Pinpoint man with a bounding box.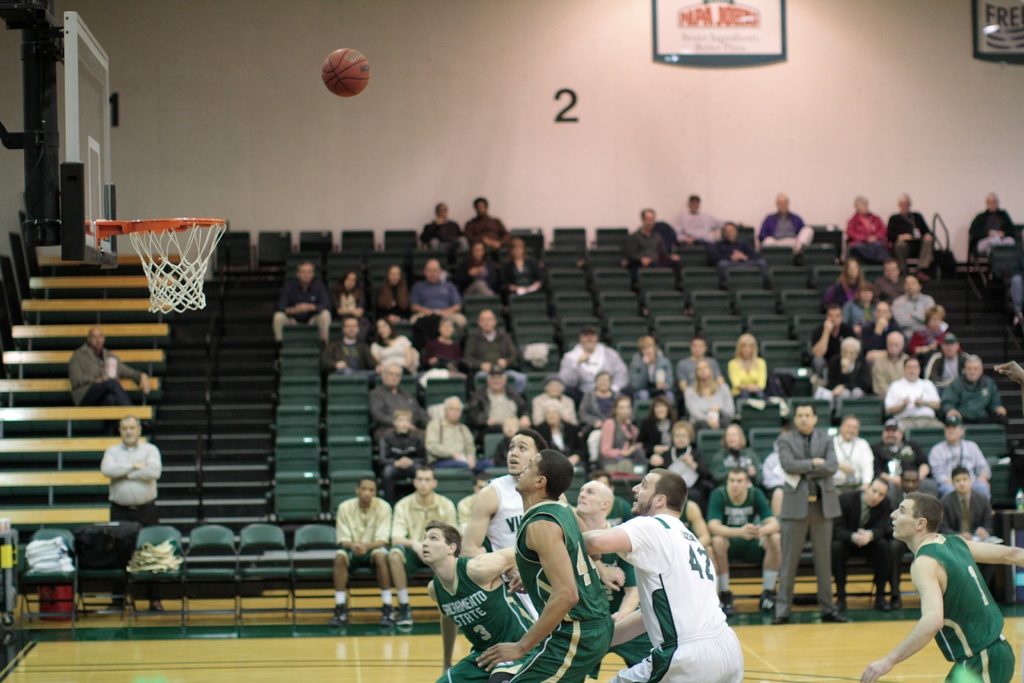
bbox=(268, 260, 340, 368).
